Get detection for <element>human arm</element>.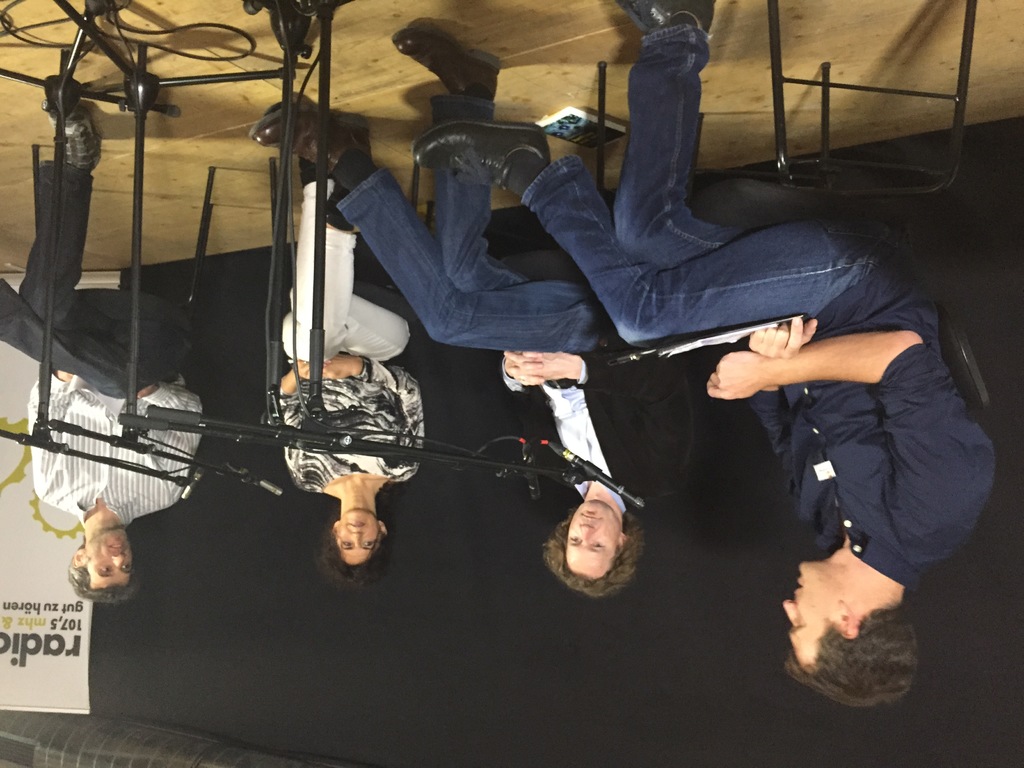
Detection: BBox(708, 349, 998, 531).
